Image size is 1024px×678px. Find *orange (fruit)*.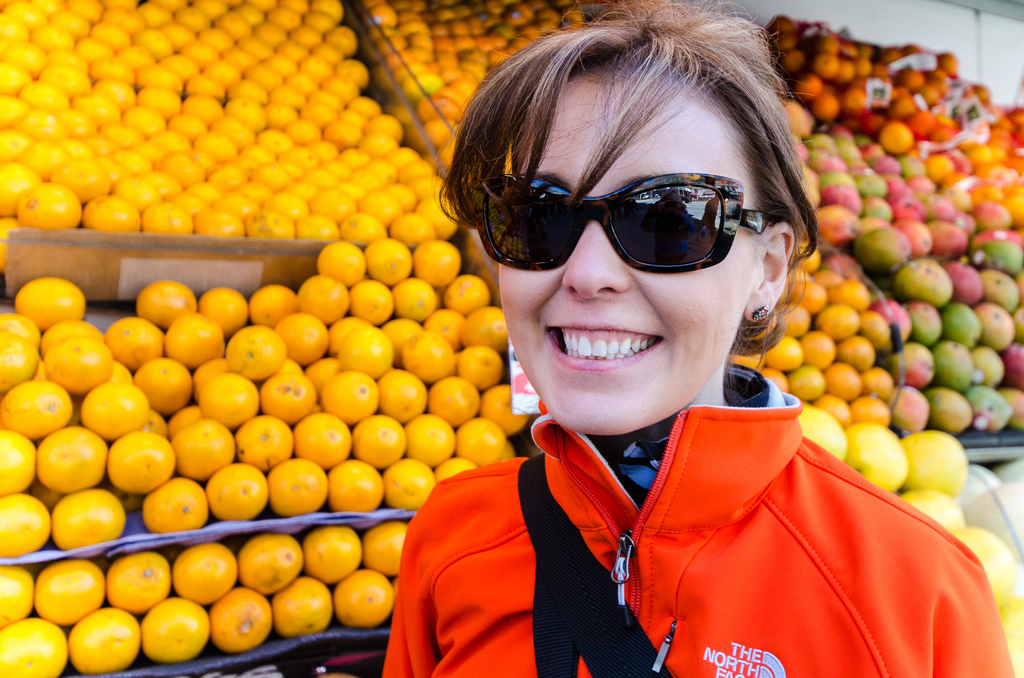
[211,191,236,207].
